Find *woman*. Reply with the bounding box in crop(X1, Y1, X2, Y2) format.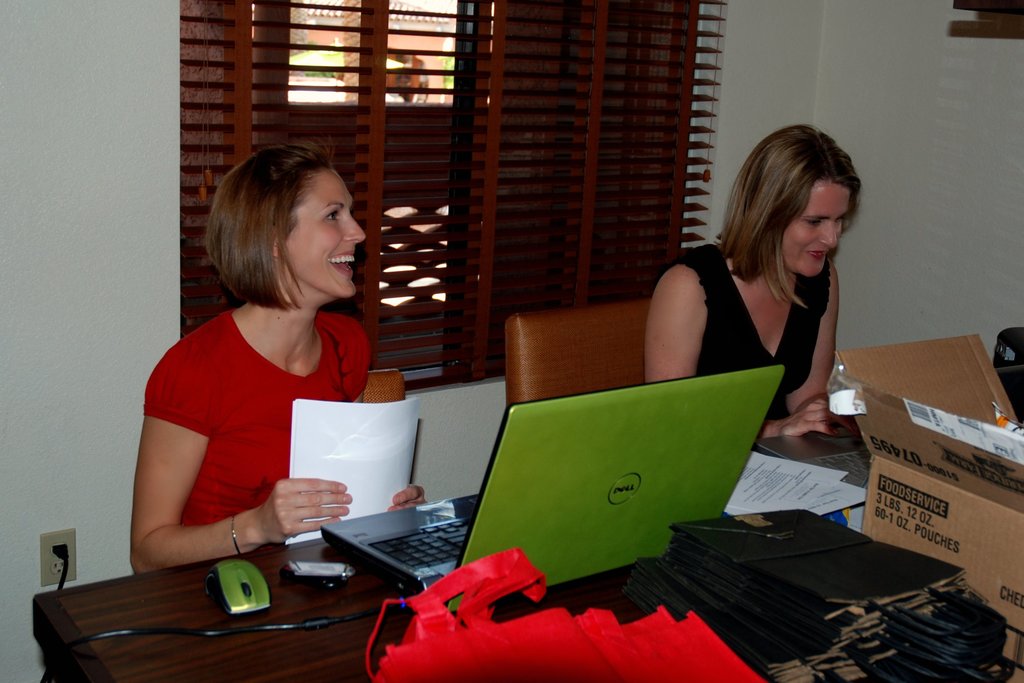
crop(130, 142, 426, 575).
